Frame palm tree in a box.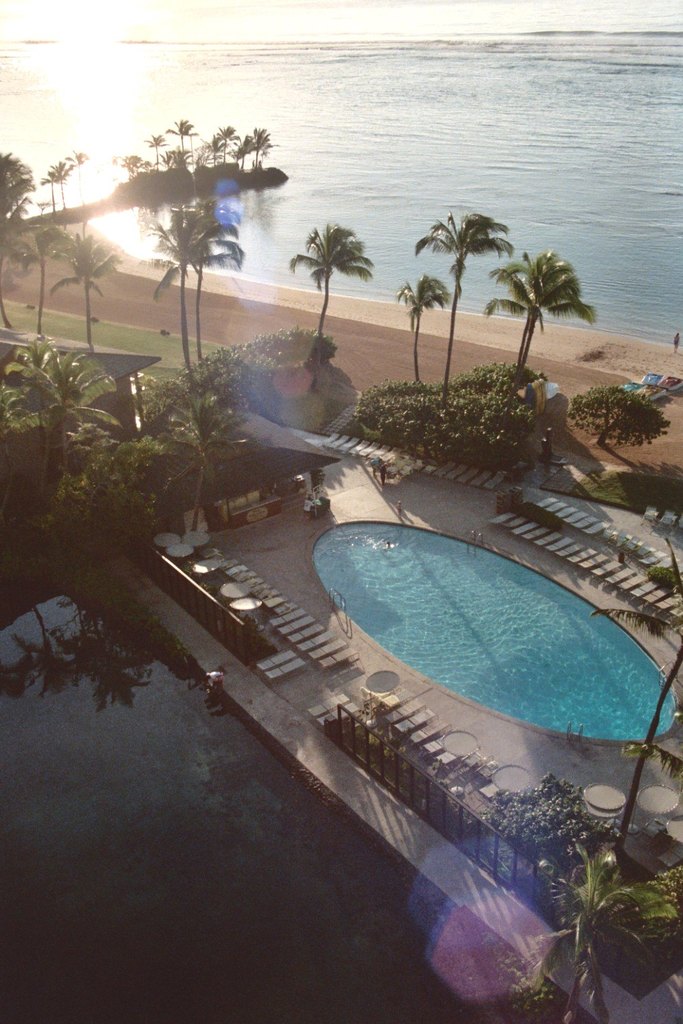
bbox(483, 263, 595, 369).
